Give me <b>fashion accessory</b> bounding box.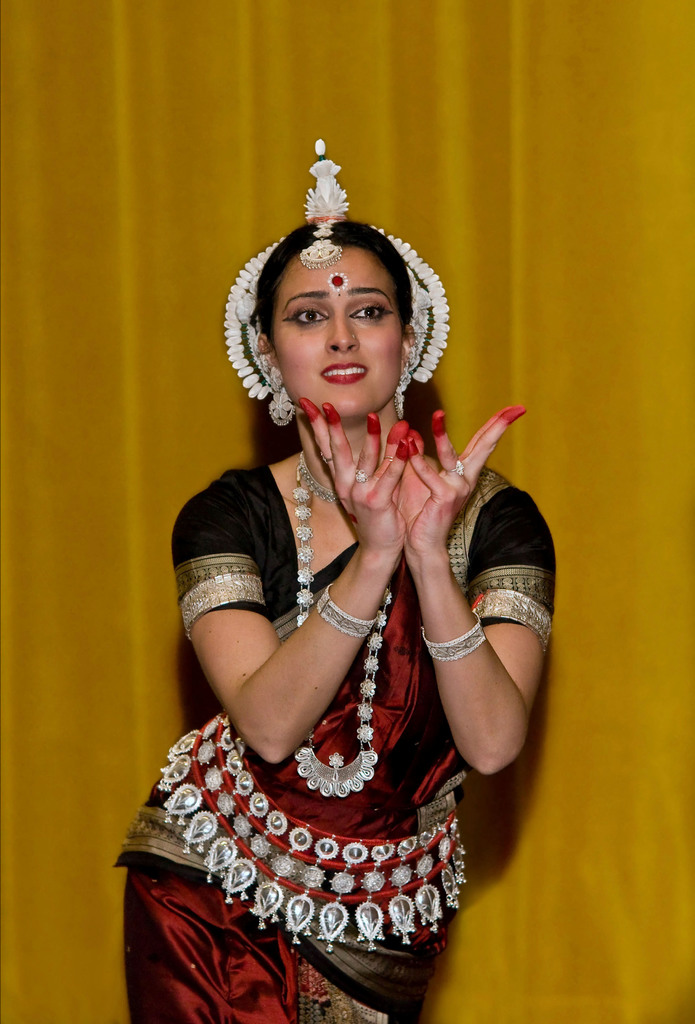
218/136/450/423.
